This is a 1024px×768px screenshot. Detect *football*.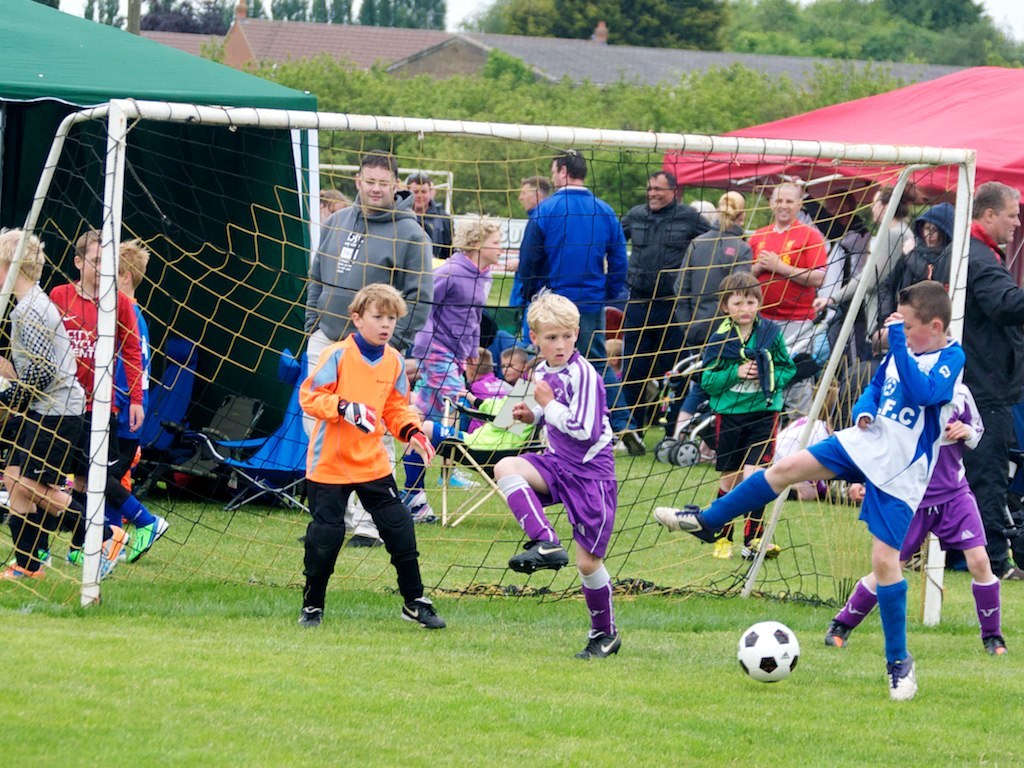
detection(742, 621, 795, 682).
